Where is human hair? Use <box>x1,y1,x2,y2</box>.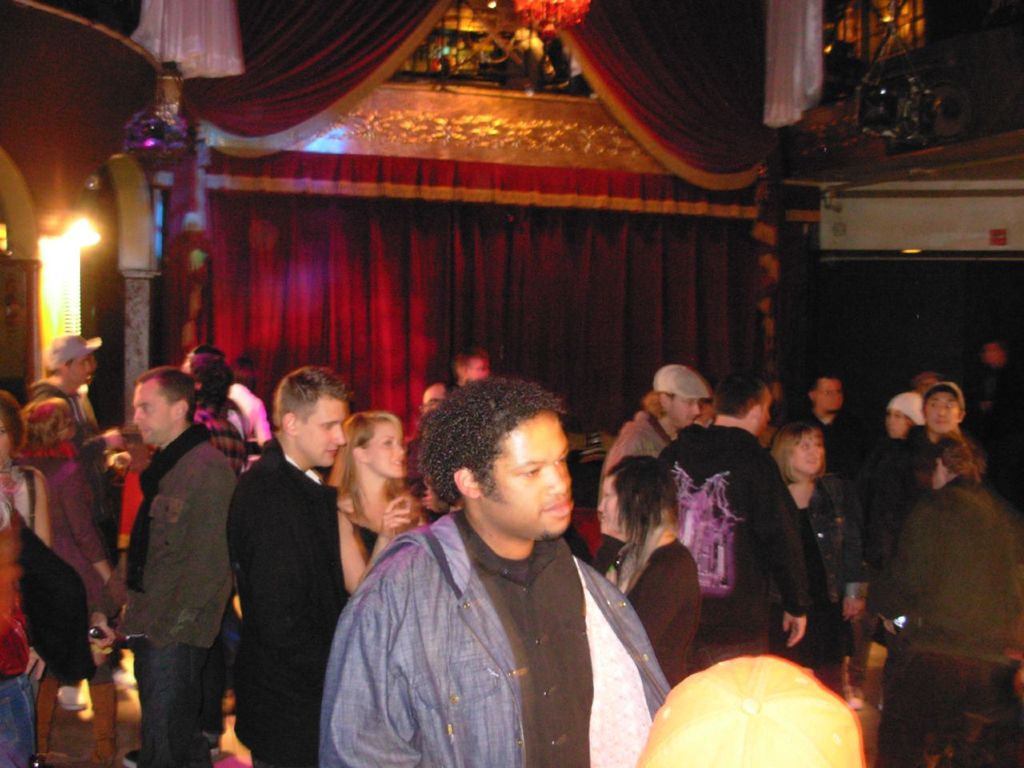
<box>766,420,822,480</box>.
